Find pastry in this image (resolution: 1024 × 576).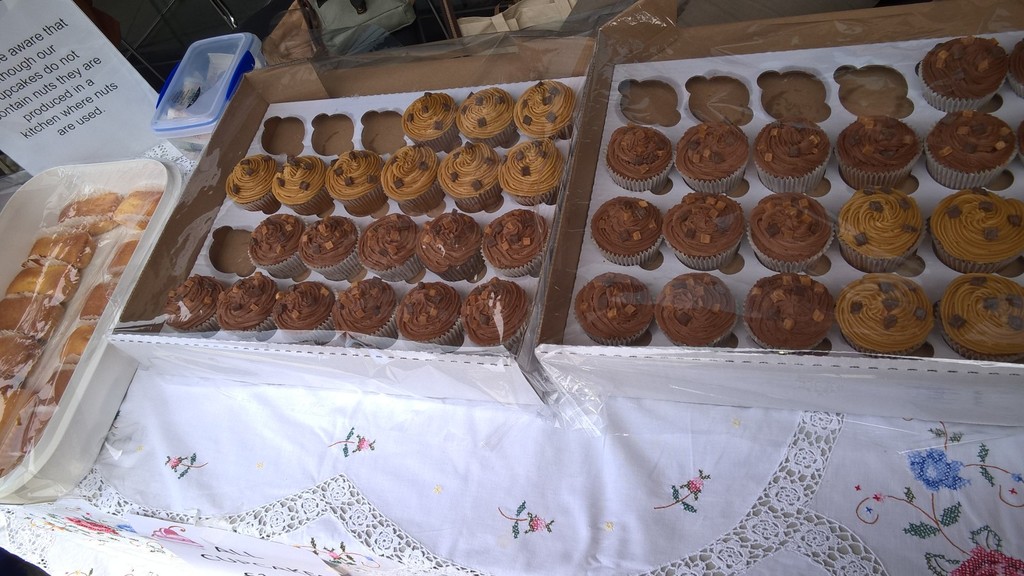
Rect(659, 272, 736, 346).
